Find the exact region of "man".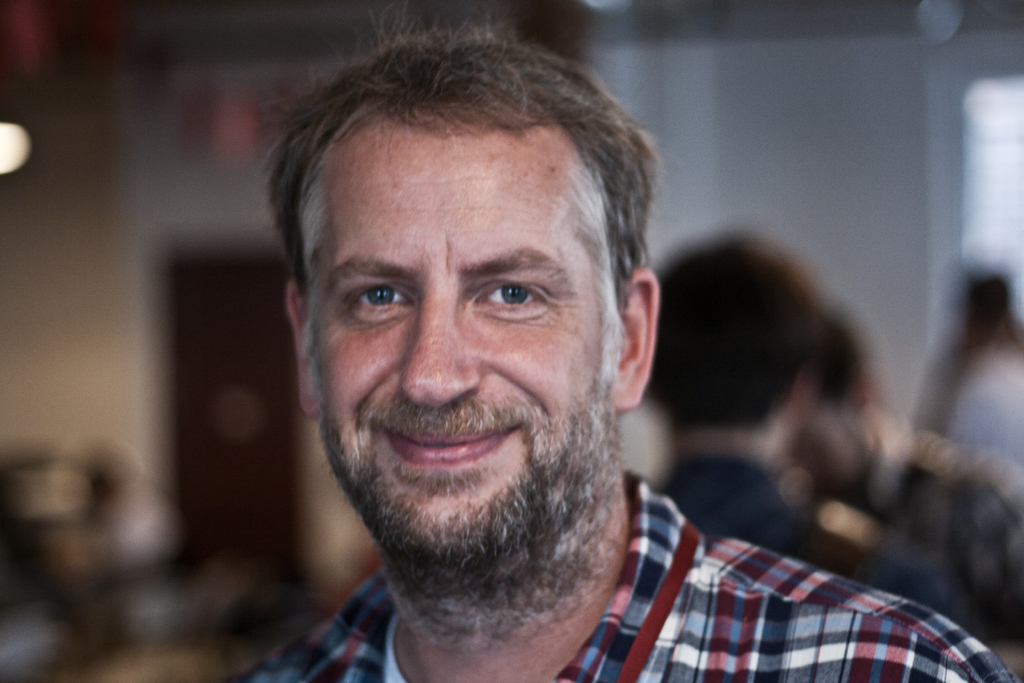
Exact region: BBox(203, 0, 1023, 682).
